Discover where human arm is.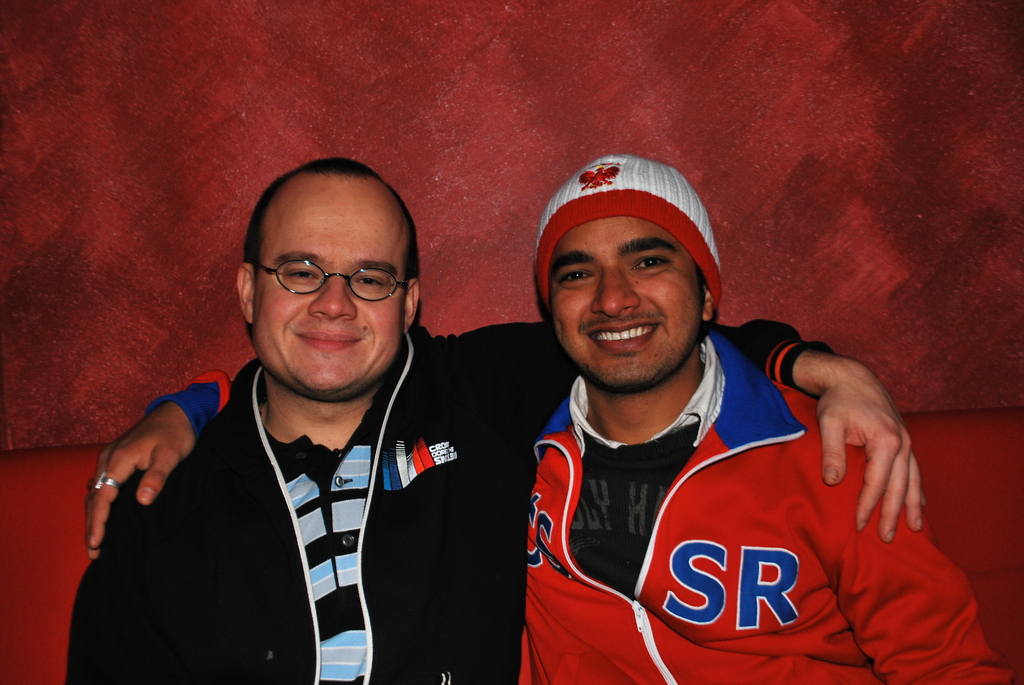
Discovered at [75,353,257,565].
